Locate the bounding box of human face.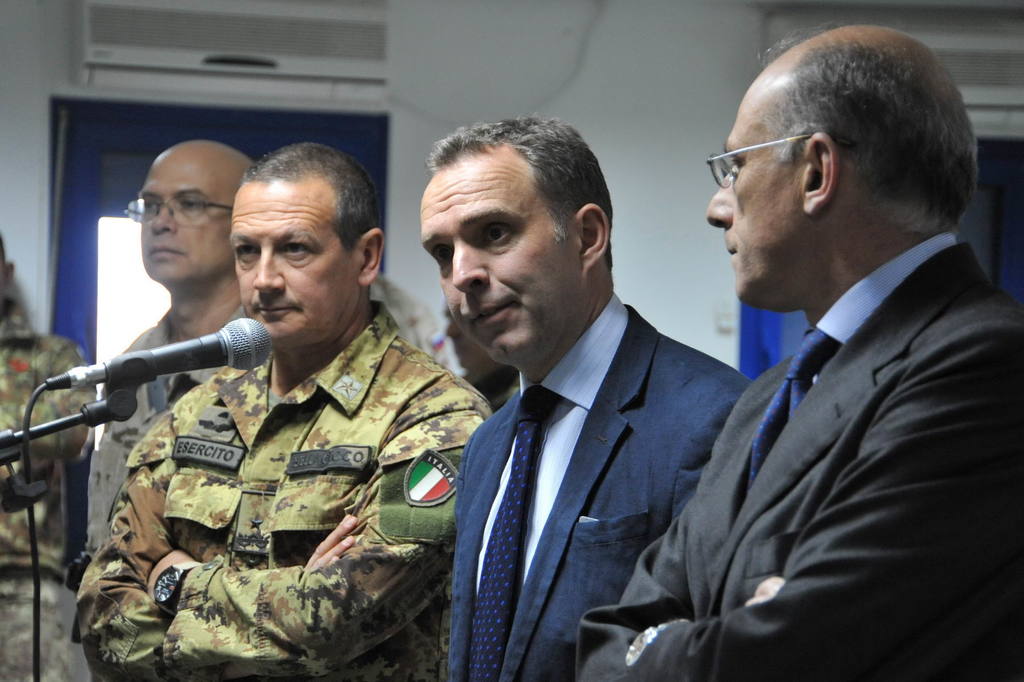
Bounding box: left=422, top=155, right=561, bottom=362.
